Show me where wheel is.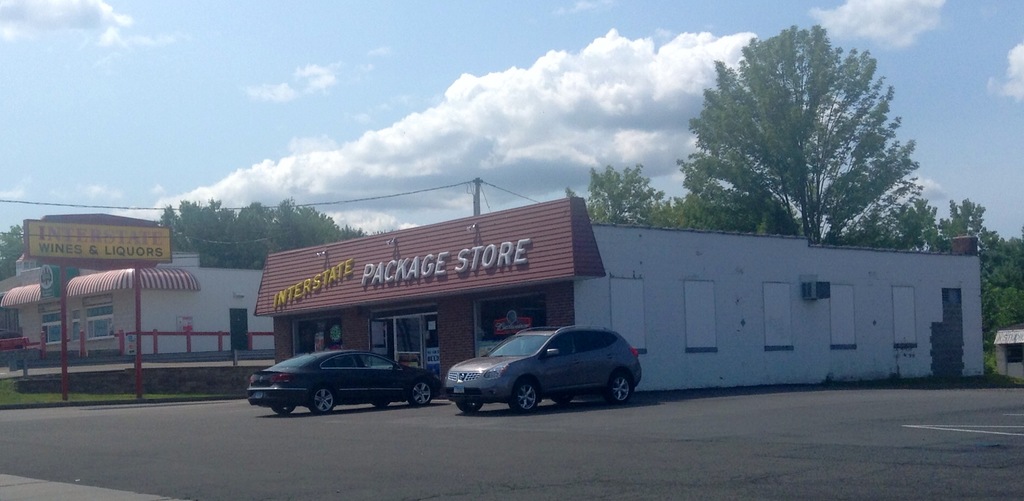
wheel is at [311,384,336,414].
